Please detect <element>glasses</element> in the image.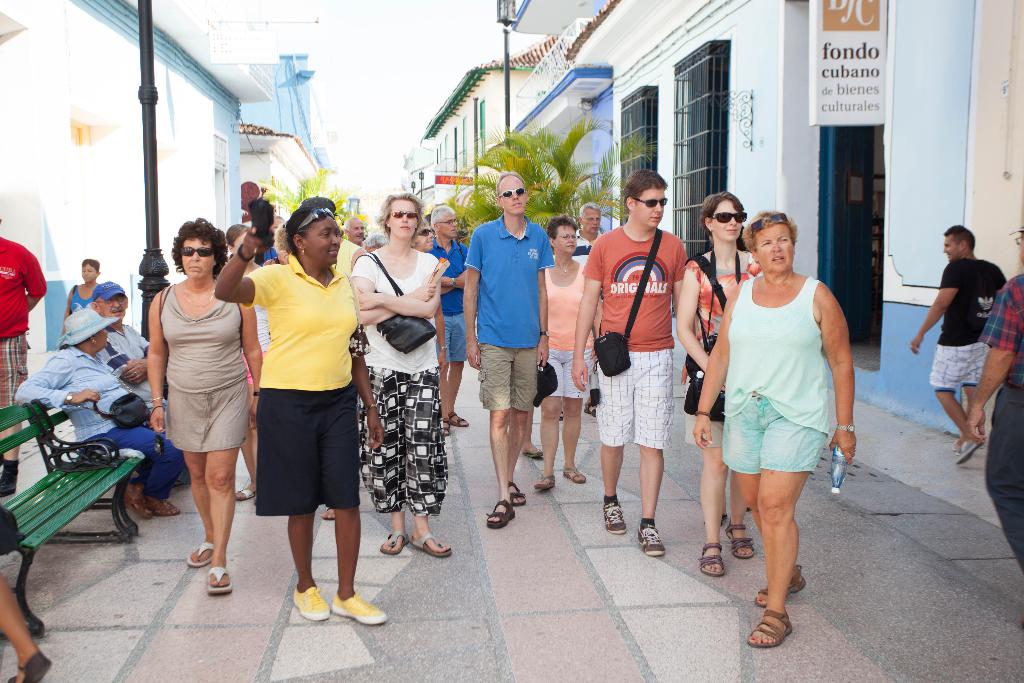
x1=294 y1=204 x2=333 y2=236.
